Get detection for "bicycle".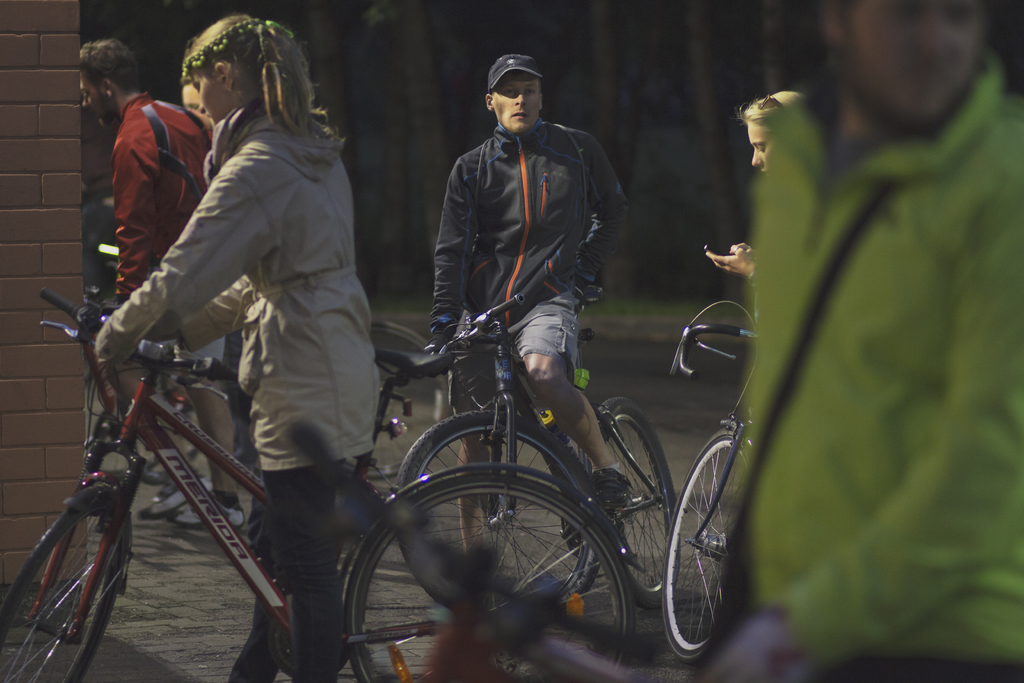
Detection: [83,283,198,488].
